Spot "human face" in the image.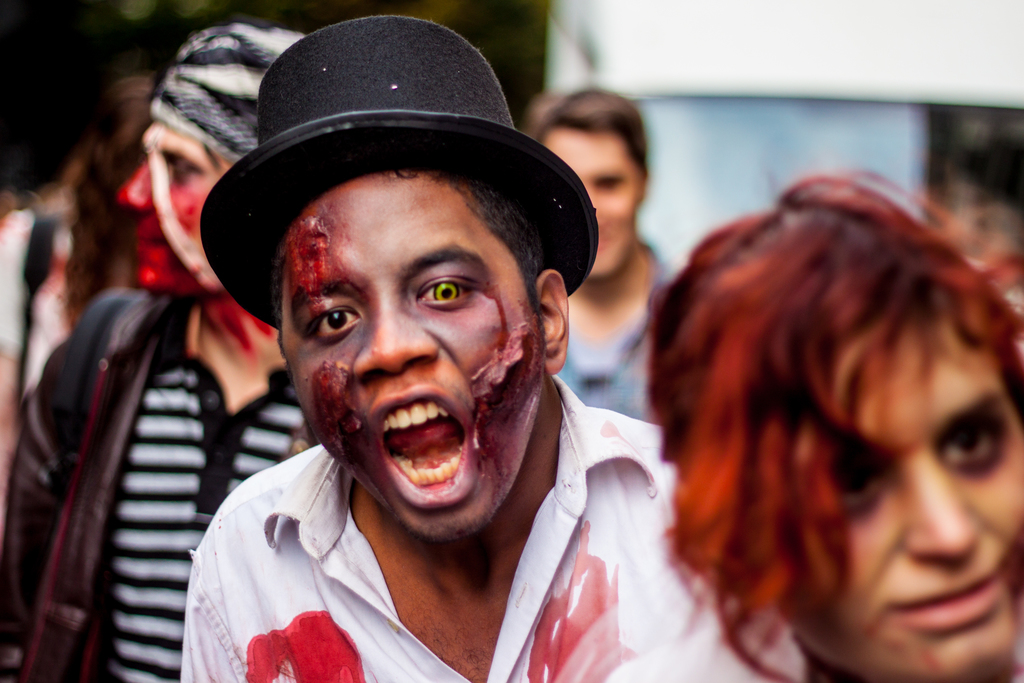
"human face" found at Rect(543, 126, 641, 279).
